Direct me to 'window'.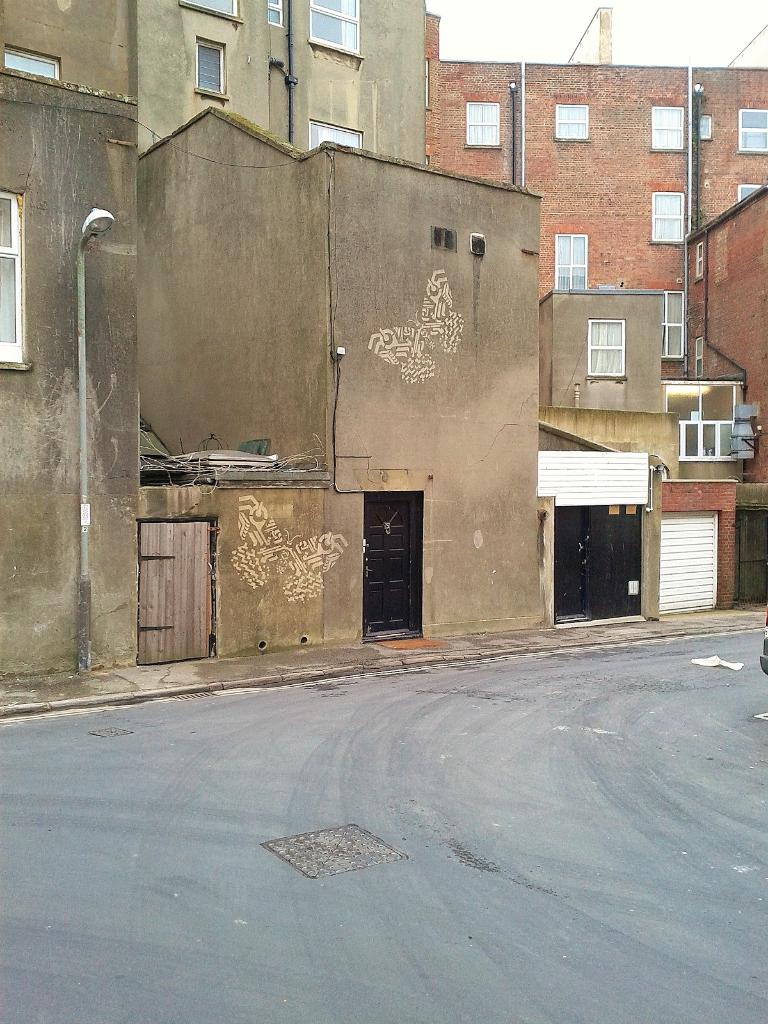
Direction: detection(582, 321, 625, 379).
